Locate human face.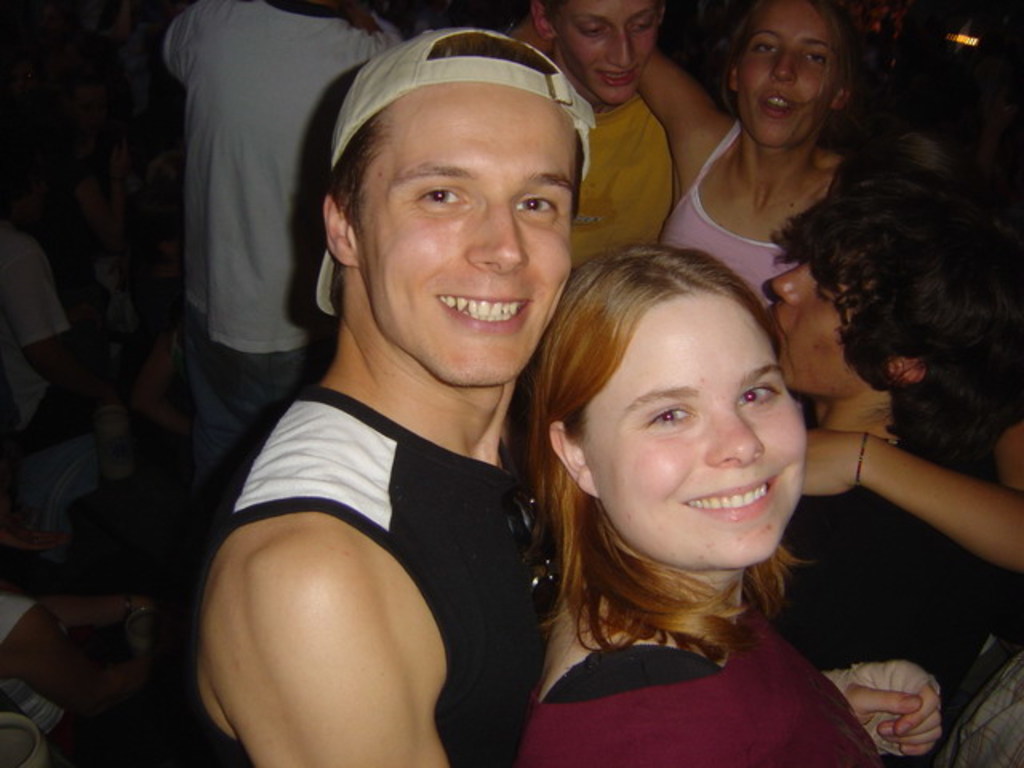
Bounding box: 765/195/898/386.
